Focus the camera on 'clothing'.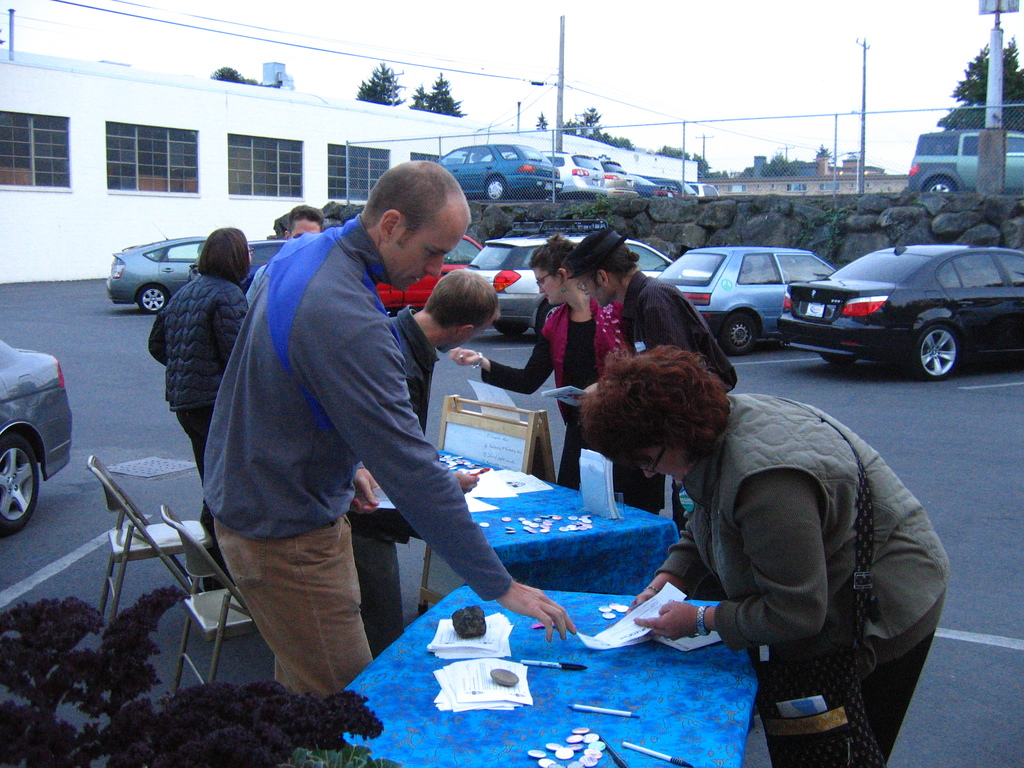
Focus region: 480,298,662,515.
